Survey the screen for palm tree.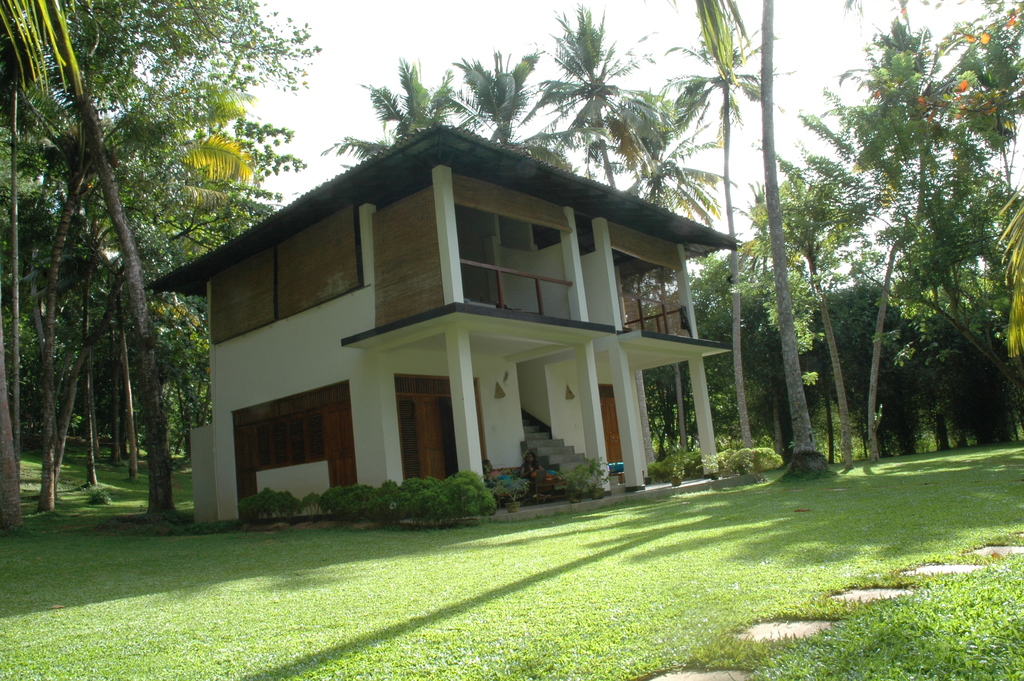
Survey found: l=619, t=94, r=708, b=224.
